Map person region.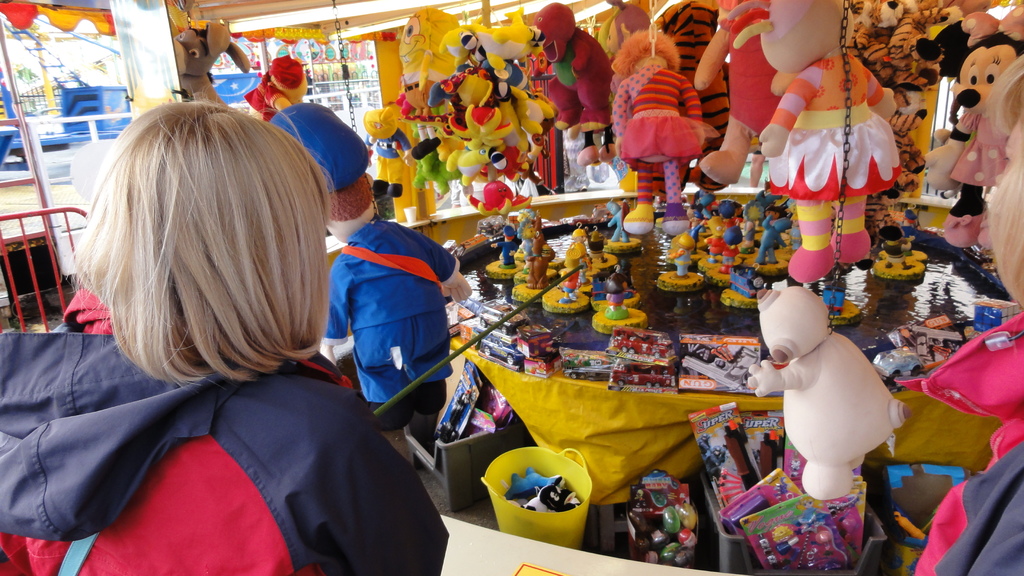
Mapped to [x1=732, y1=0, x2=899, y2=284].
